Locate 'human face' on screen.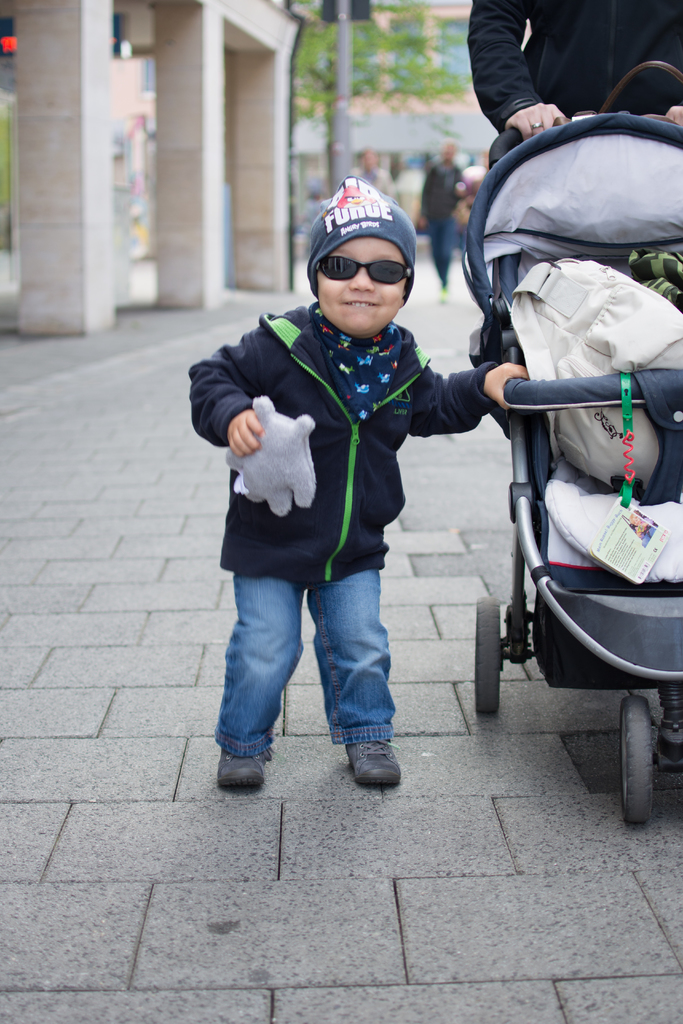
On screen at <region>317, 239, 402, 337</region>.
